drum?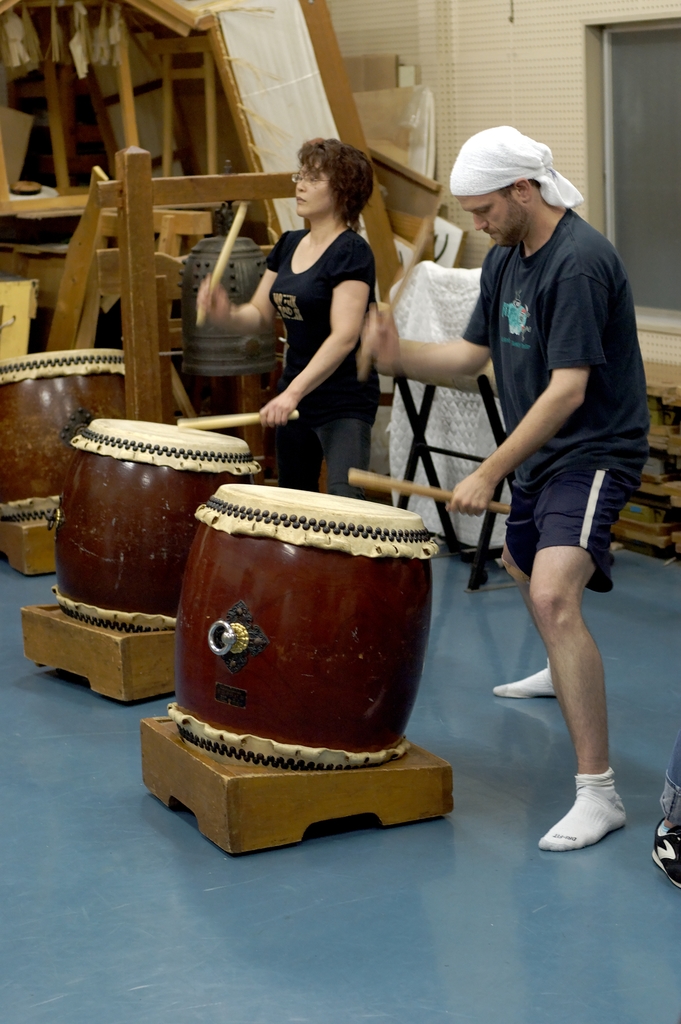
region(0, 349, 127, 519)
